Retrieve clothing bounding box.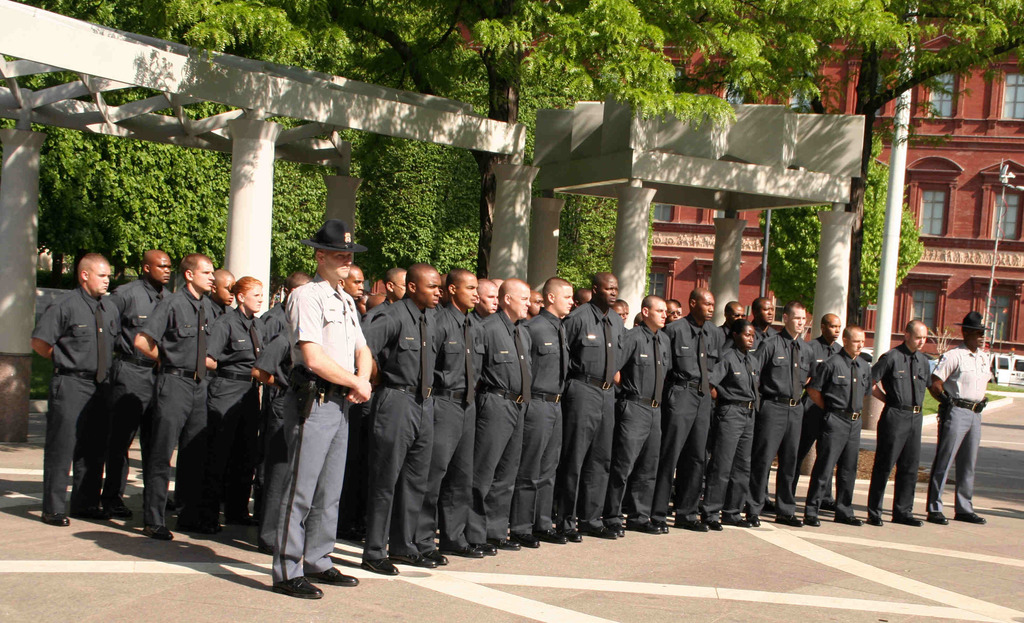
Bounding box: region(416, 306, 473, 556).
